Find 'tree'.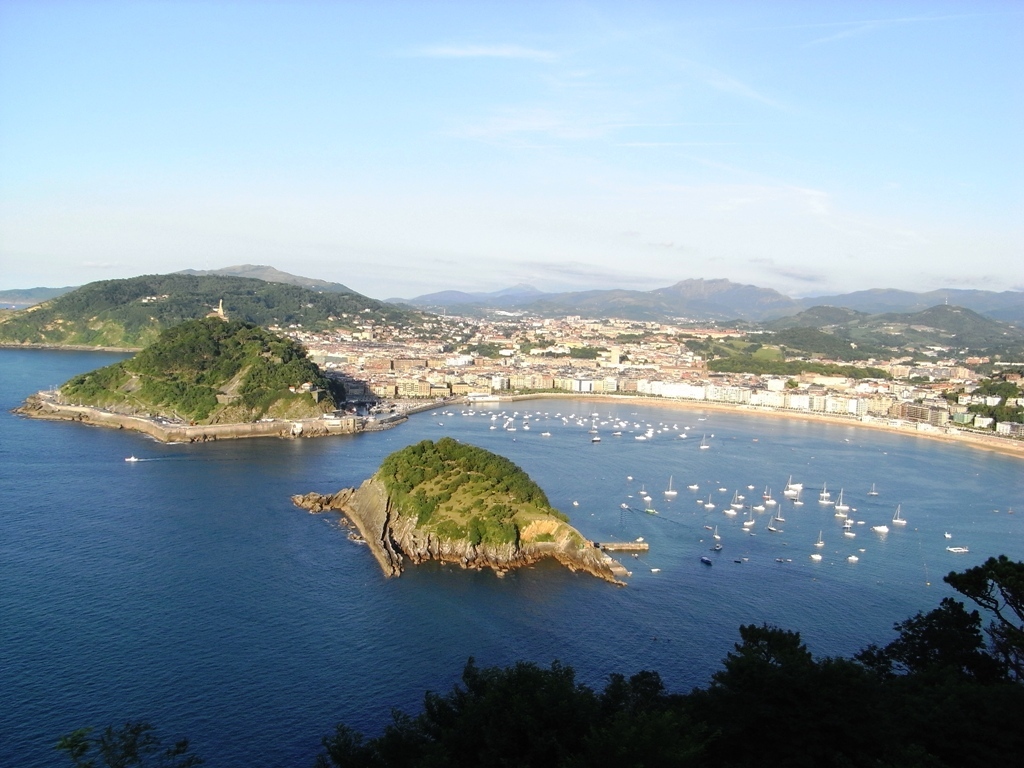
x1=938 y1=552 x2=1023 y2=691.
